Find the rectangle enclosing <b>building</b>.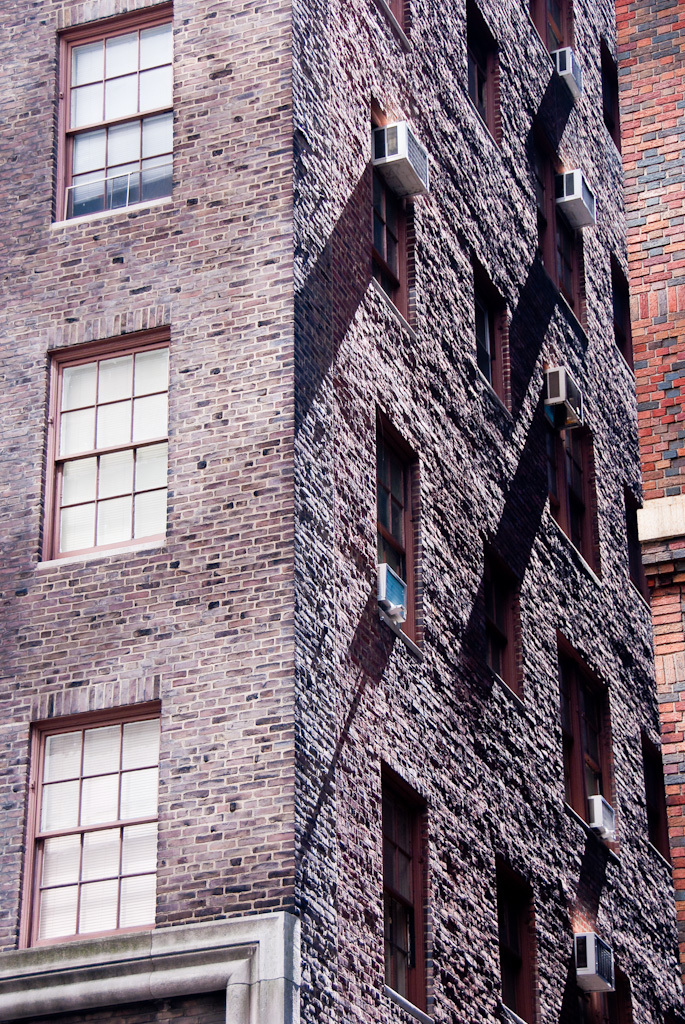
l=0, t=3, r=684, b=1023.
